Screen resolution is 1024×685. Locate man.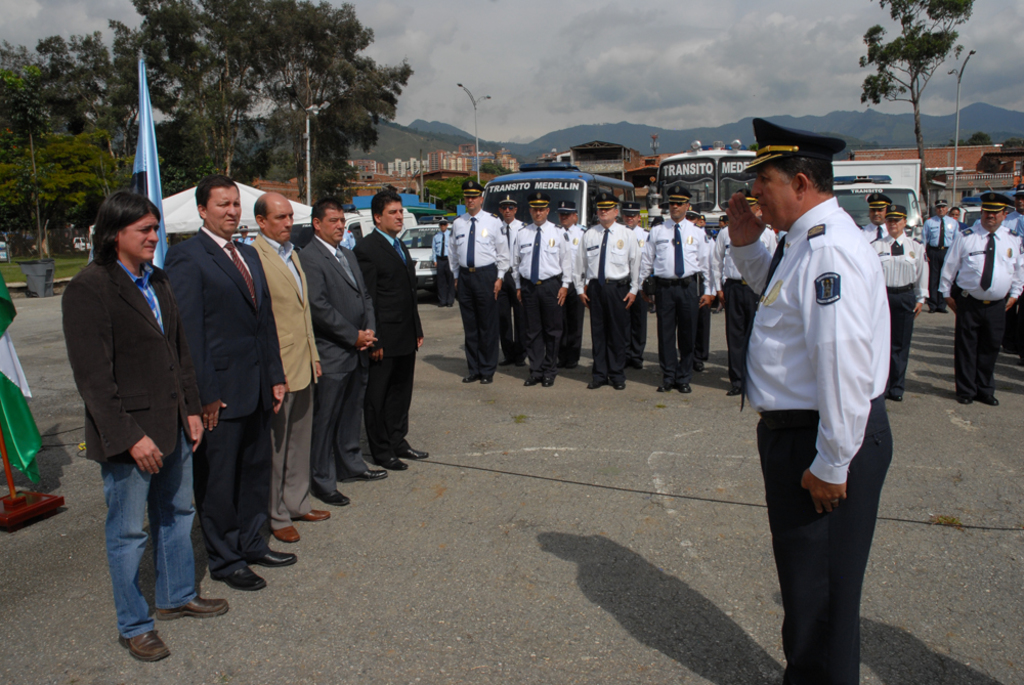
l=757, t=225, r=781, b=255.
